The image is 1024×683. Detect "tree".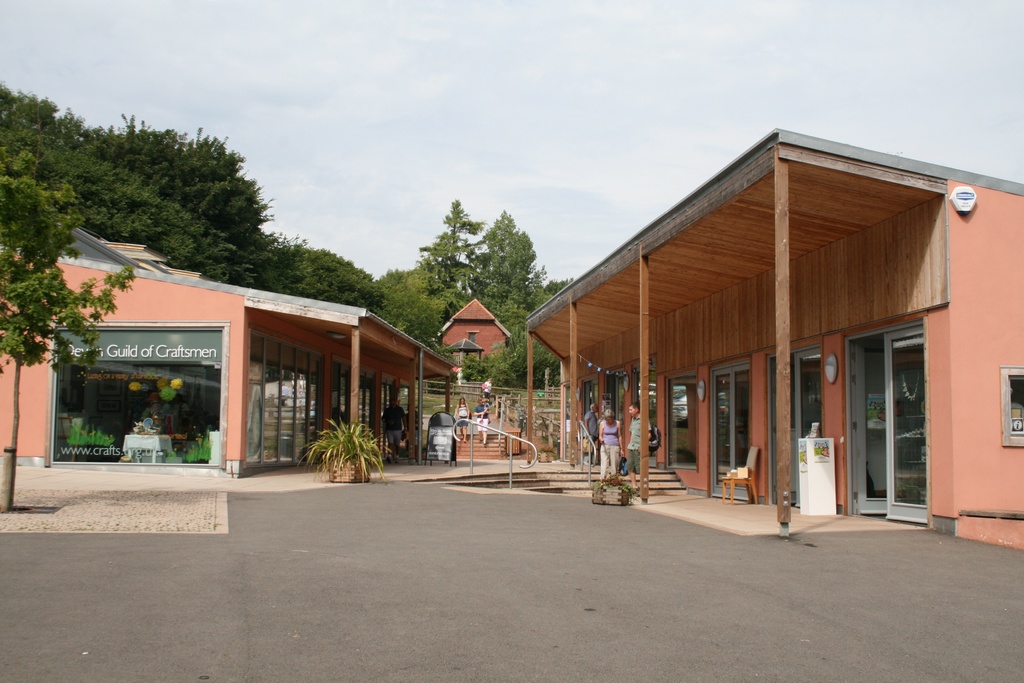
Detection: 0,147,145,516.
